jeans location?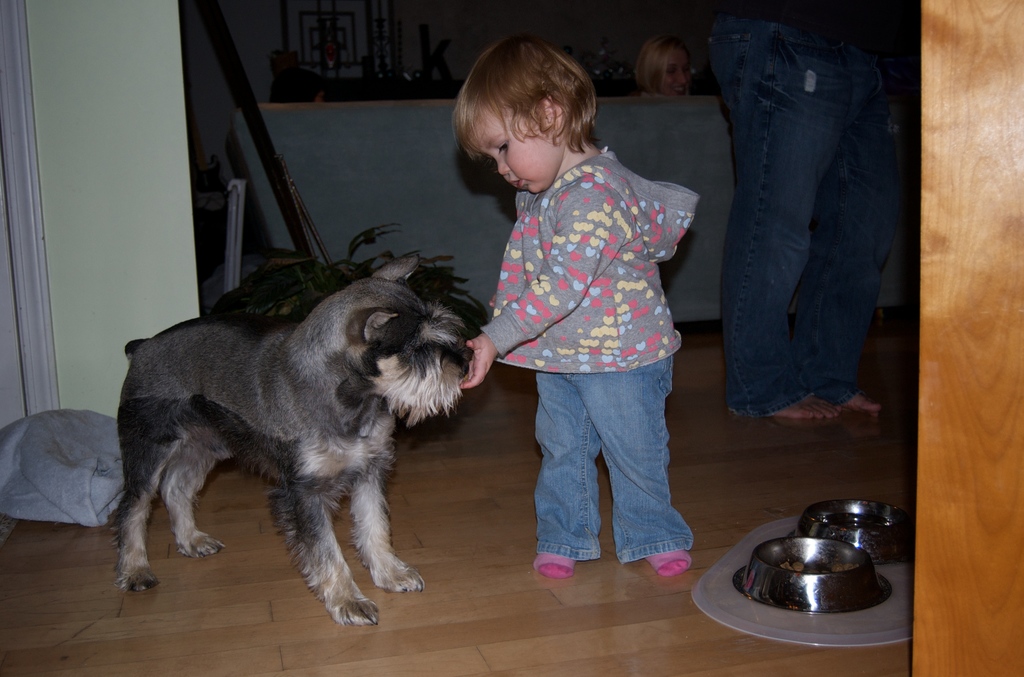
l=705, t=17, r=904, b=418
